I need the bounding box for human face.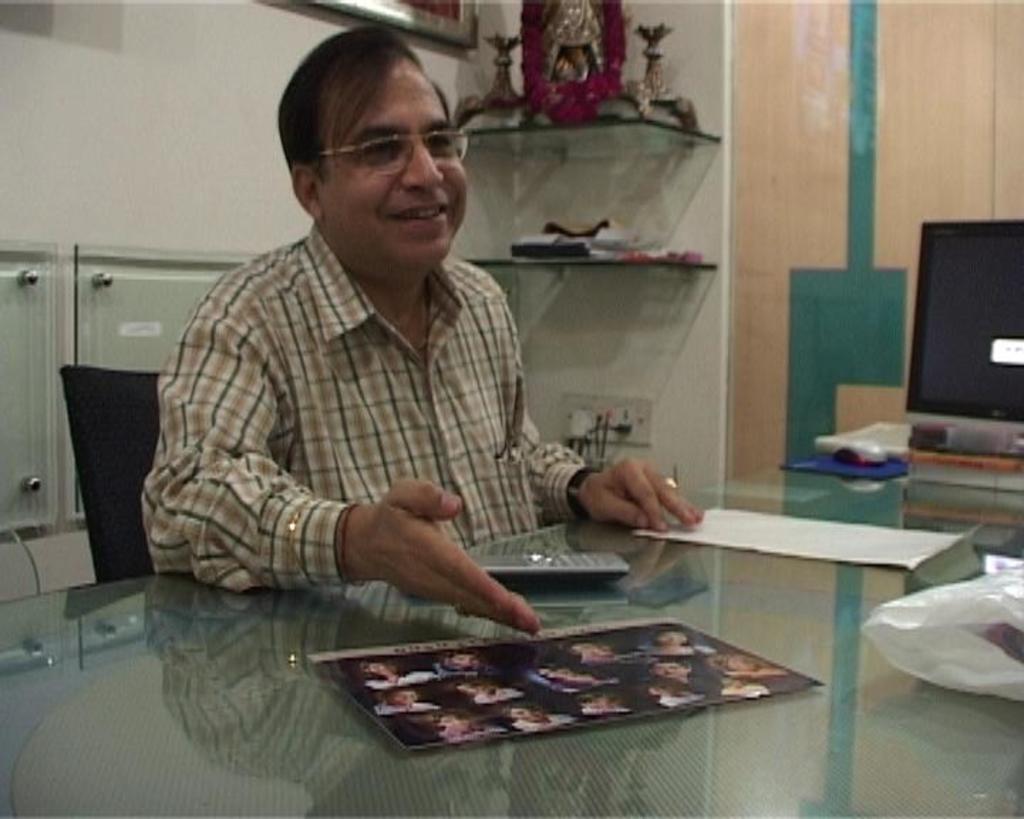
Here it is: [360, 657, 407, 677].
